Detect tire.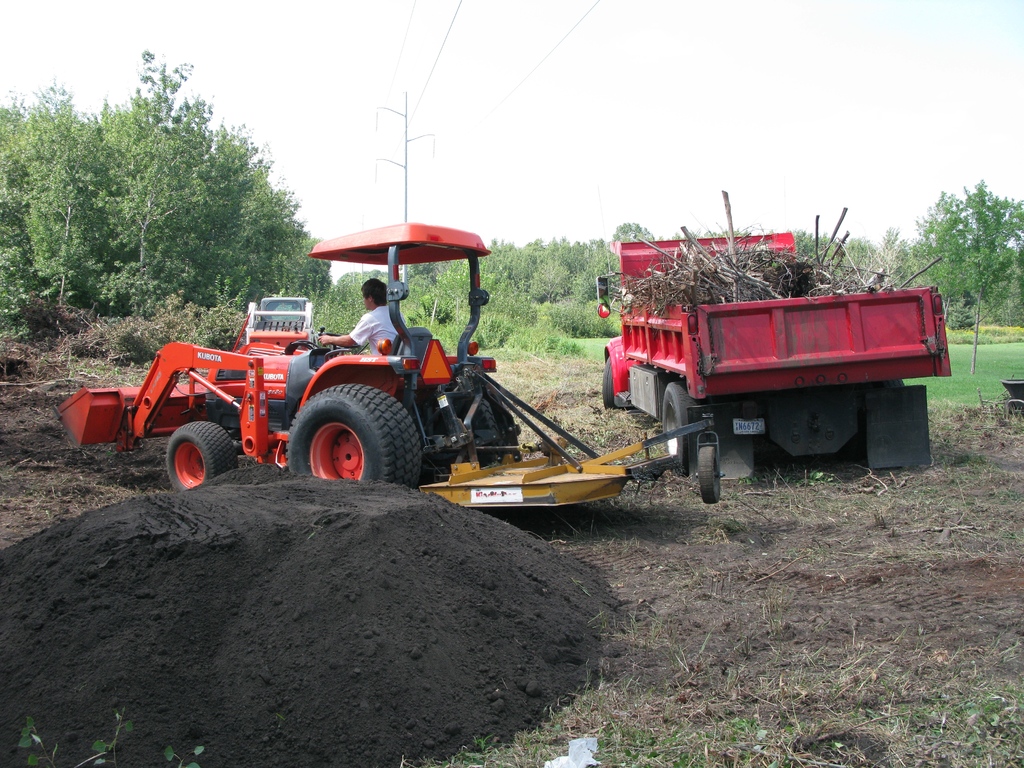
Detected at [602, 358, 619, 404].
